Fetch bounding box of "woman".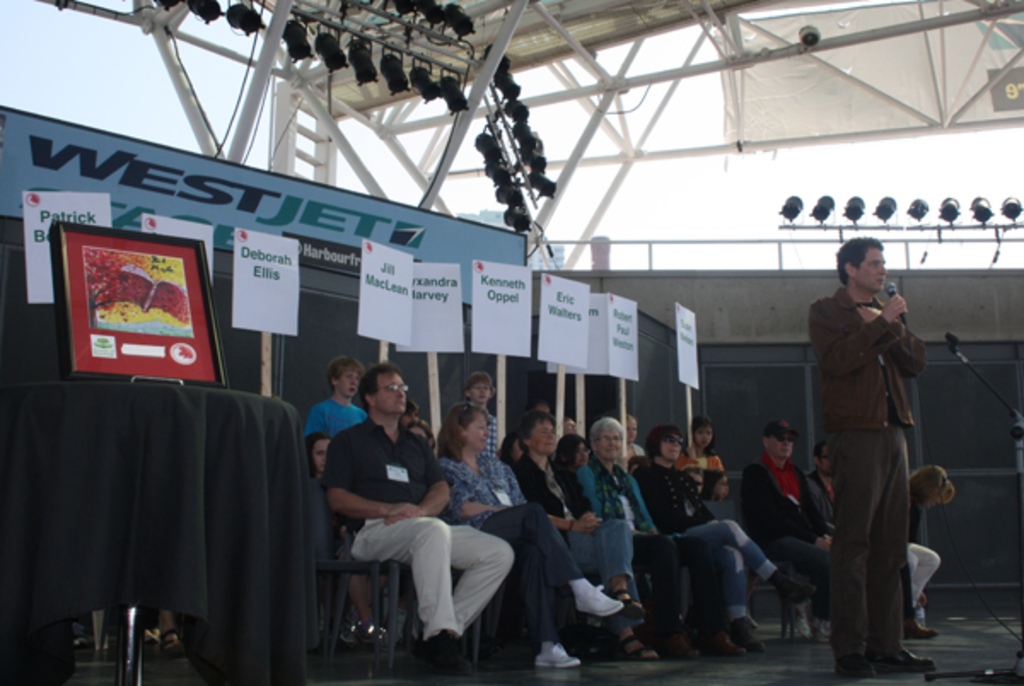
Bbox: 678,420,725,469.
